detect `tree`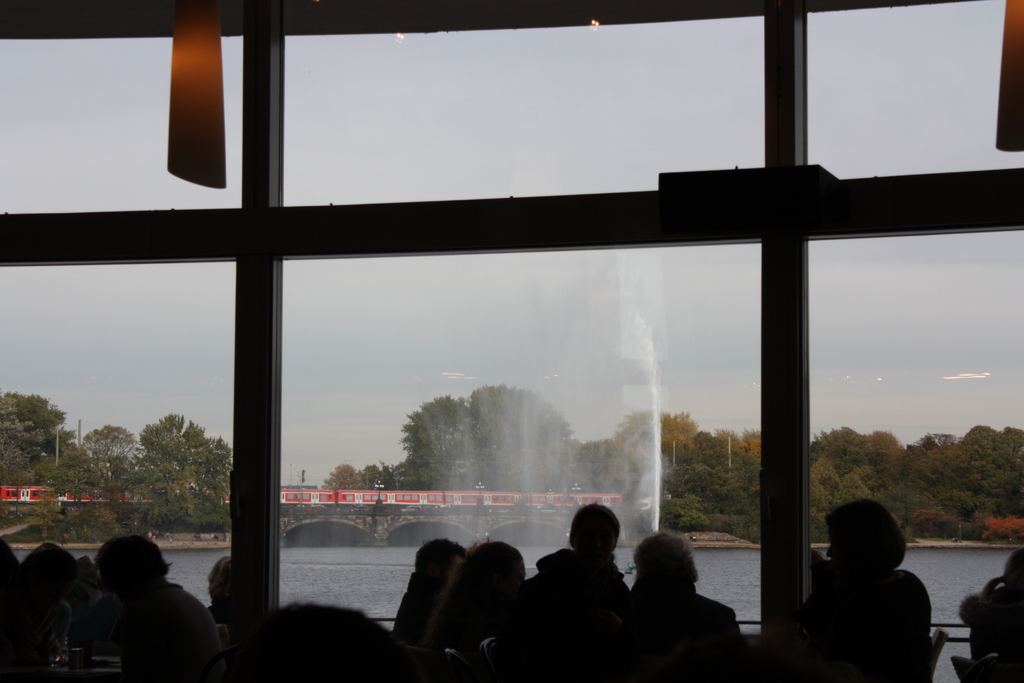
BBox(84, 406, 246, 530)
